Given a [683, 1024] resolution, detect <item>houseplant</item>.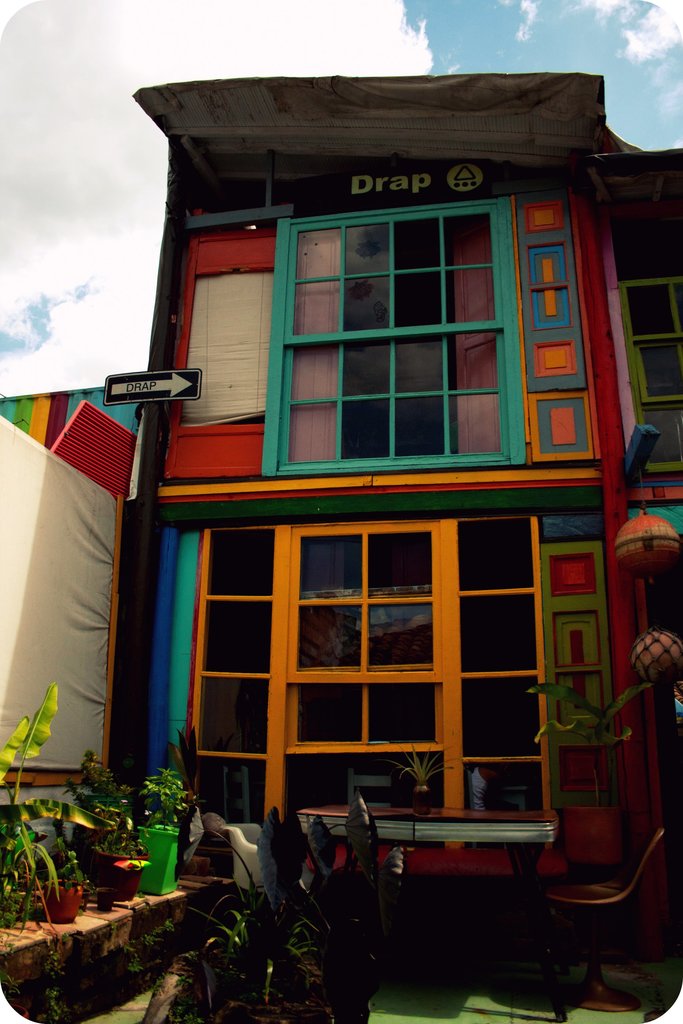
BBox(87, 740, 150, 904).
